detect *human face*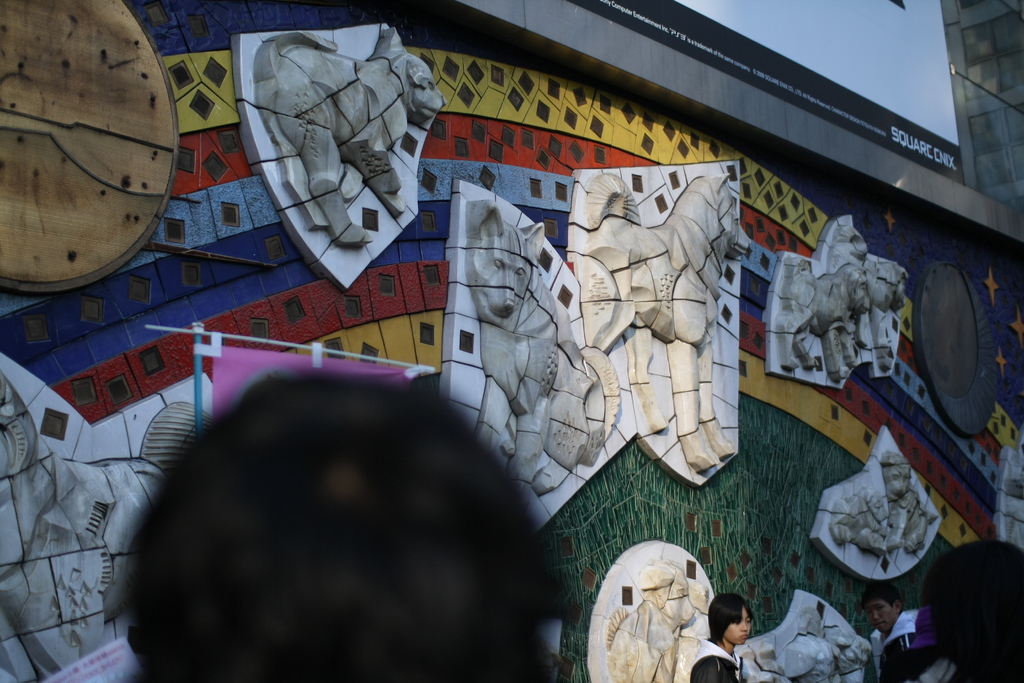
723, 609, 754, 648
